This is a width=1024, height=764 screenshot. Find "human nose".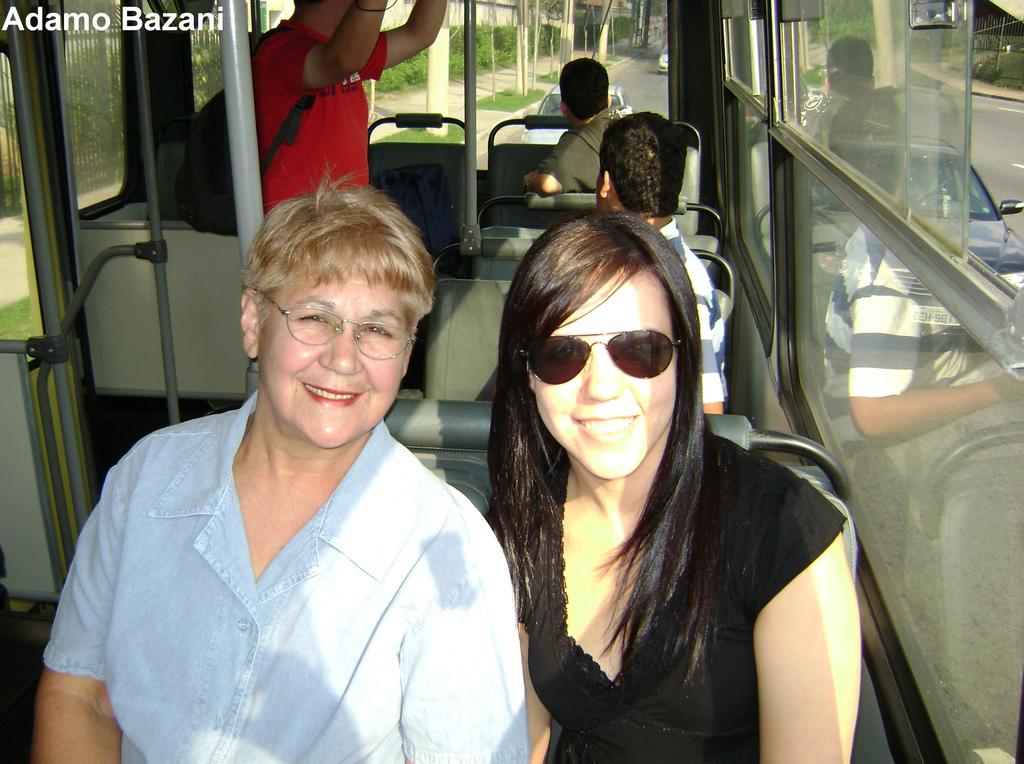
Bounding box: region(578, 341, 623, 403).
